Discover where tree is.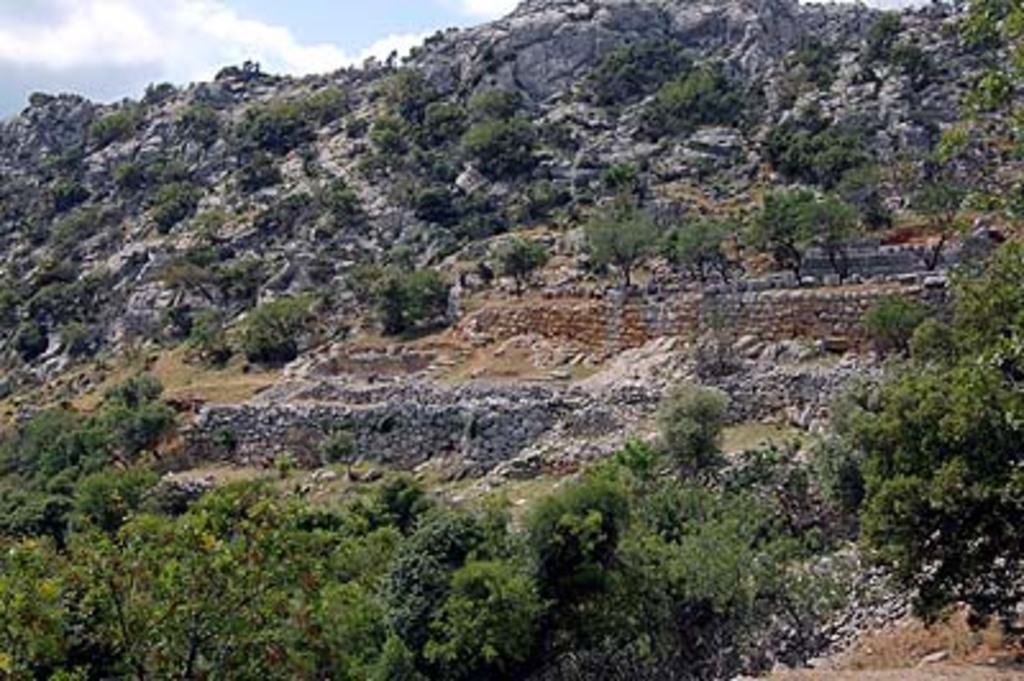
Discovered at {"x1": 146, "y1": 182, "x2": 207, "y2": 230}.
